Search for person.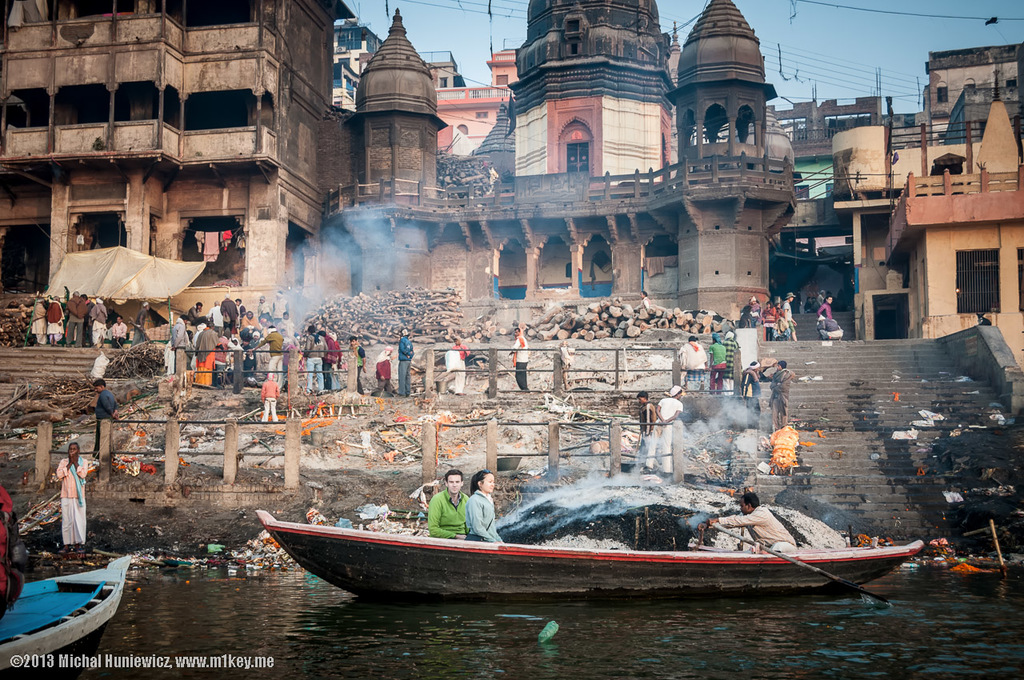
Found at bbox=[89, 287, 113, 342].
